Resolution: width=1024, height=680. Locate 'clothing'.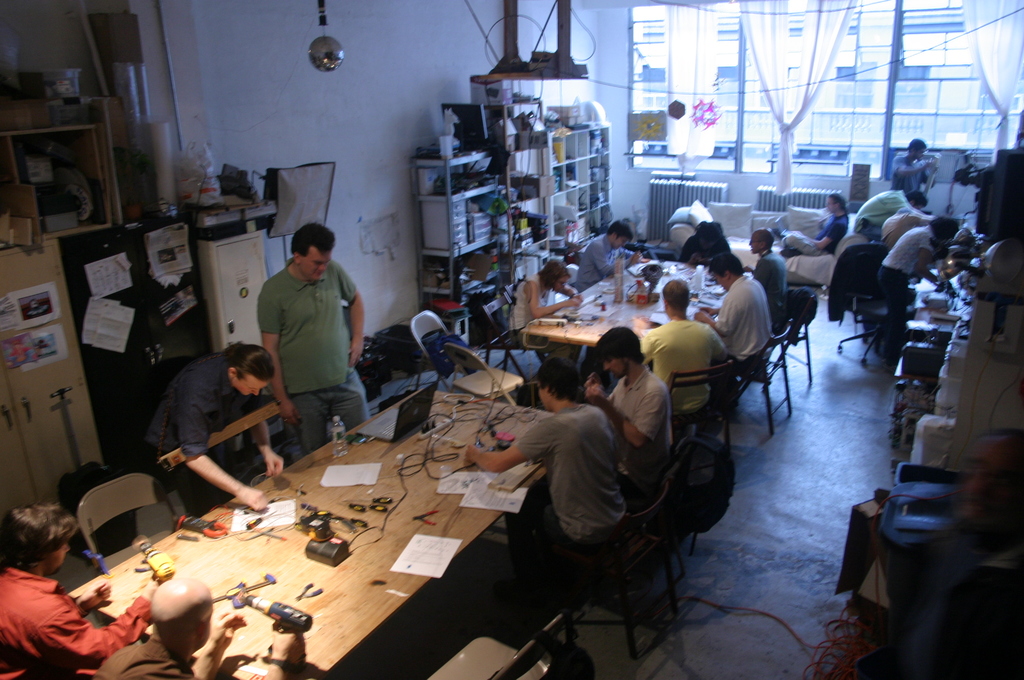
box(507, 279, 548, 334).
